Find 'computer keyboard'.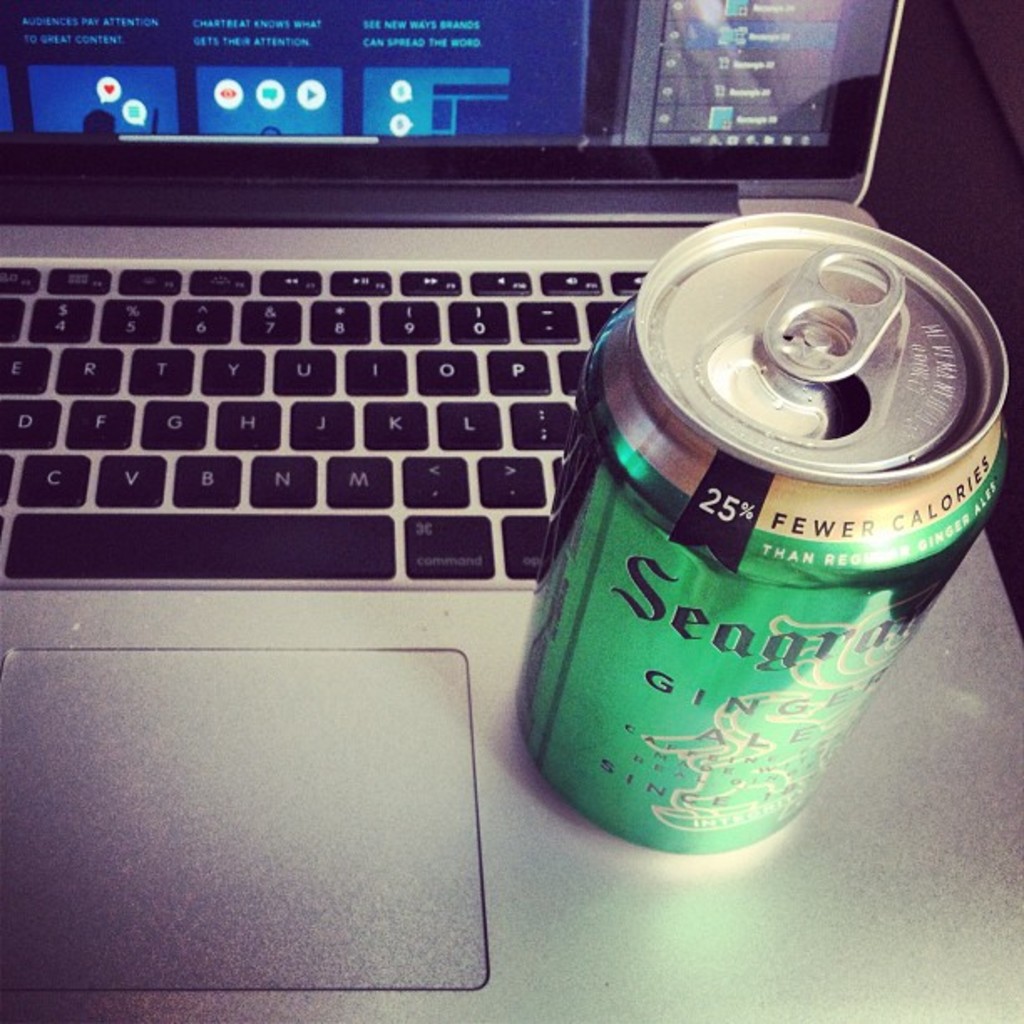
(left=0, top=263, right=646, bottom=584).
